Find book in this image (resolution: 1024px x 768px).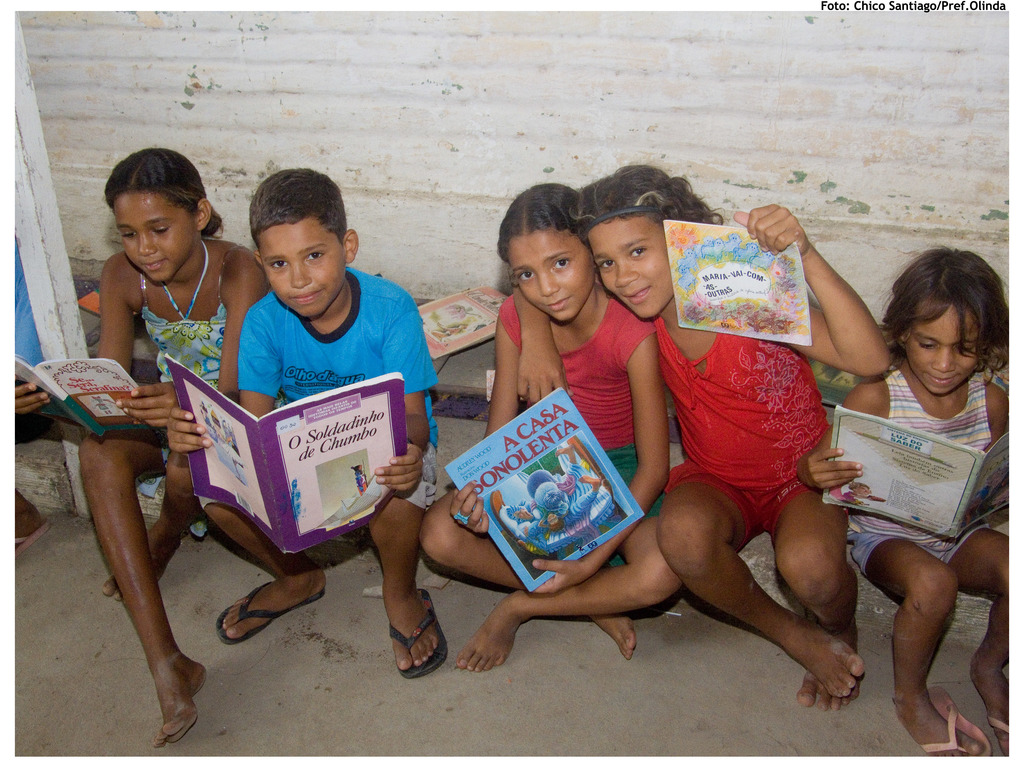
<bbox>179, 354, 393, 545</bbox>.
